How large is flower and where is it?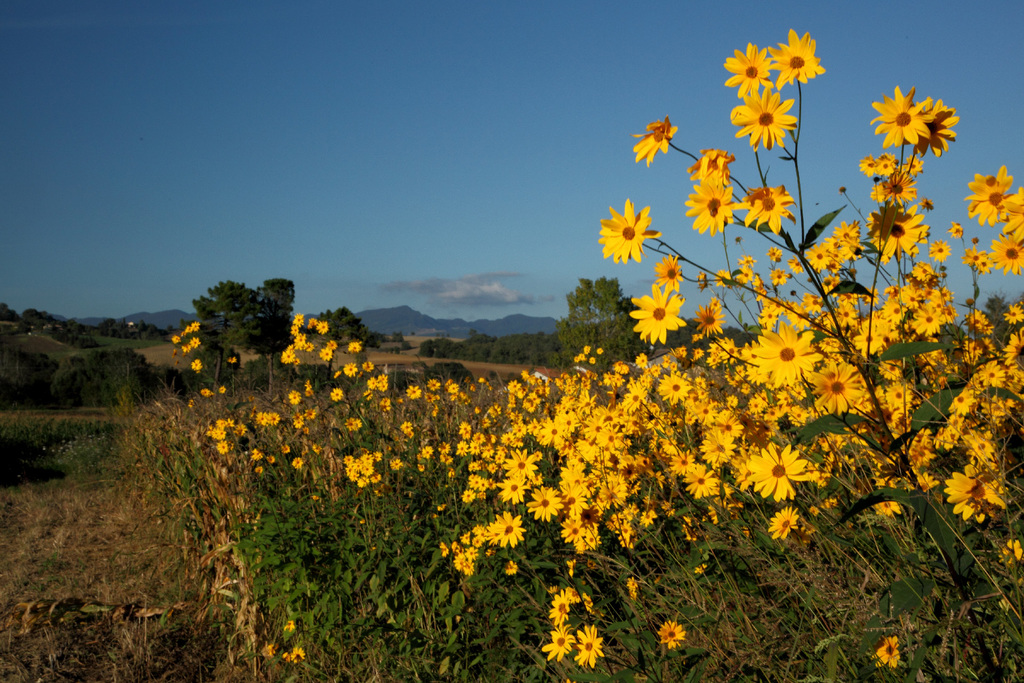
Bounding box: <box>636,269,703,345</box>.
